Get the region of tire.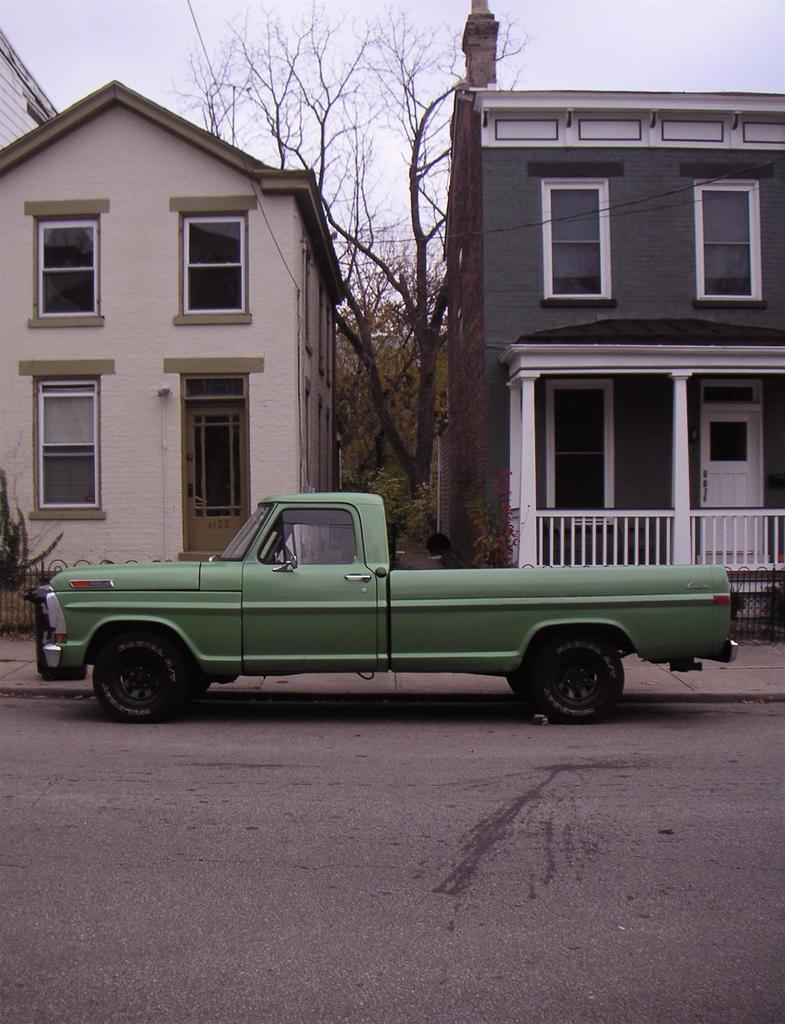
region(498, 659, 526, 699).
